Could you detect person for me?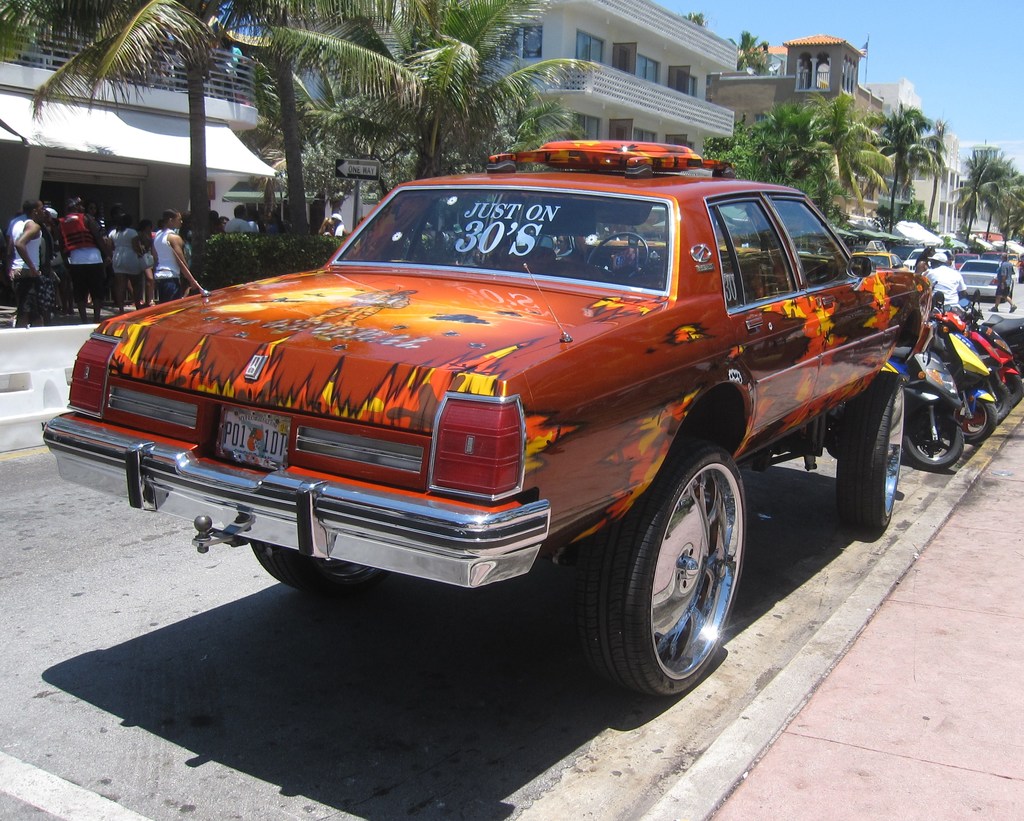
Detection result: box=[946, 251, 952, 266].
